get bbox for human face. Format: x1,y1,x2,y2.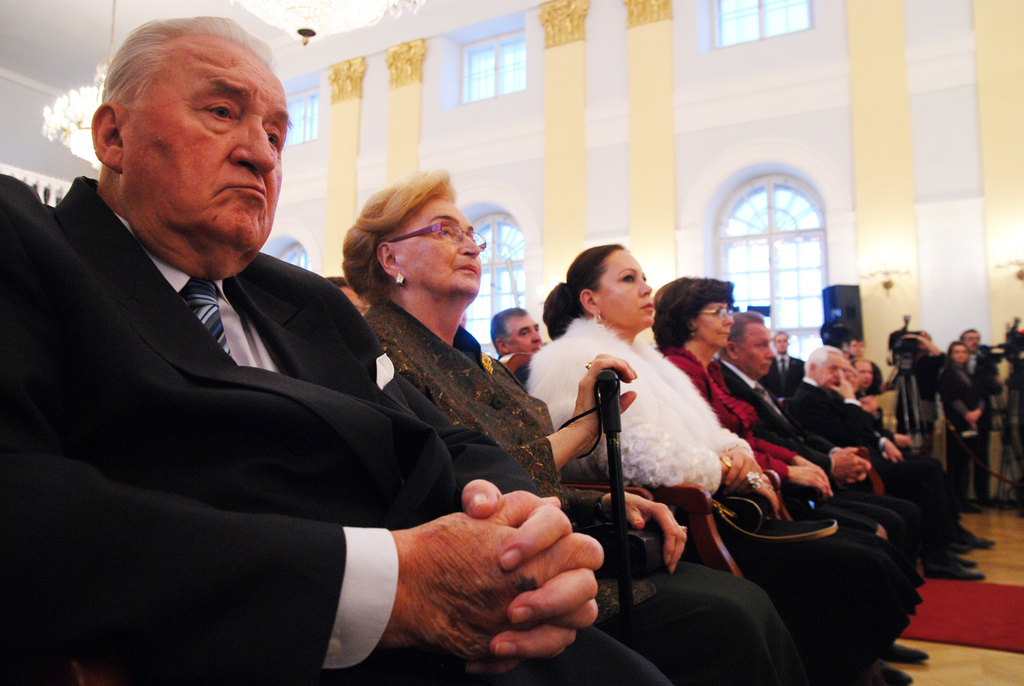
952,345,968,364.
